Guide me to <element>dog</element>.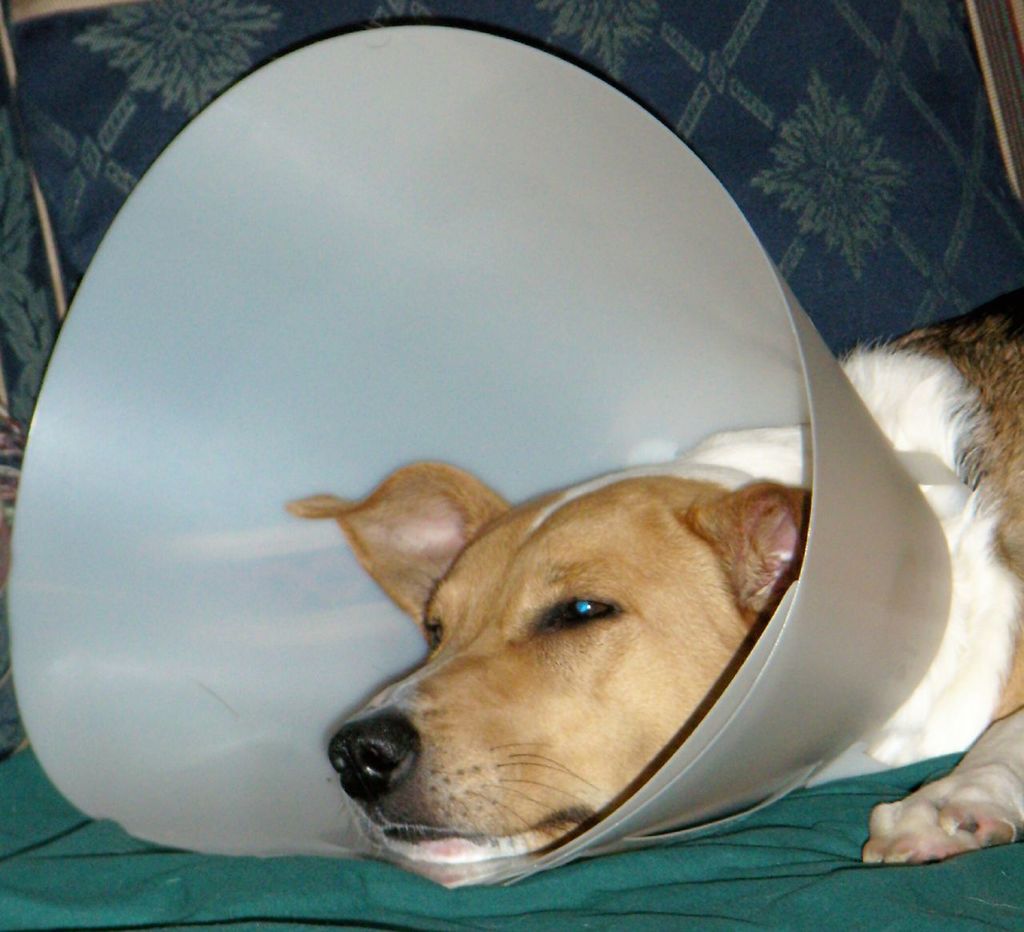
Guidance: 317,284,1023,866.
